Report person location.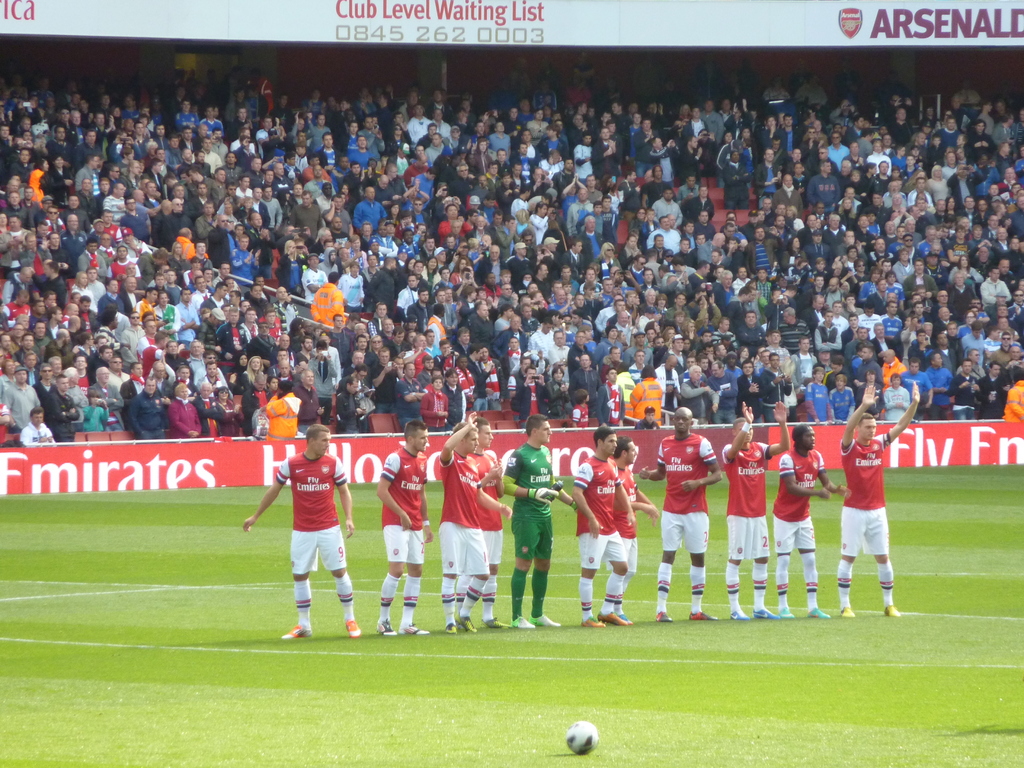
Report: [437,408,509,636].
